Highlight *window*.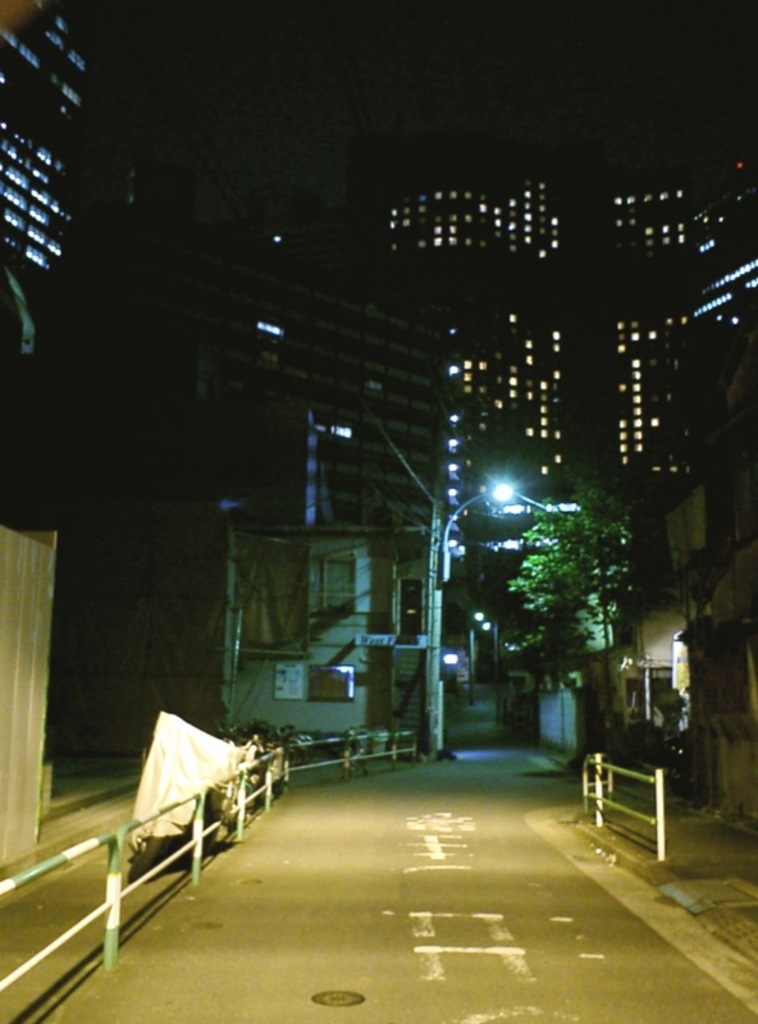
Highlighted region: <region>320, 550, 356, 613</region>.
